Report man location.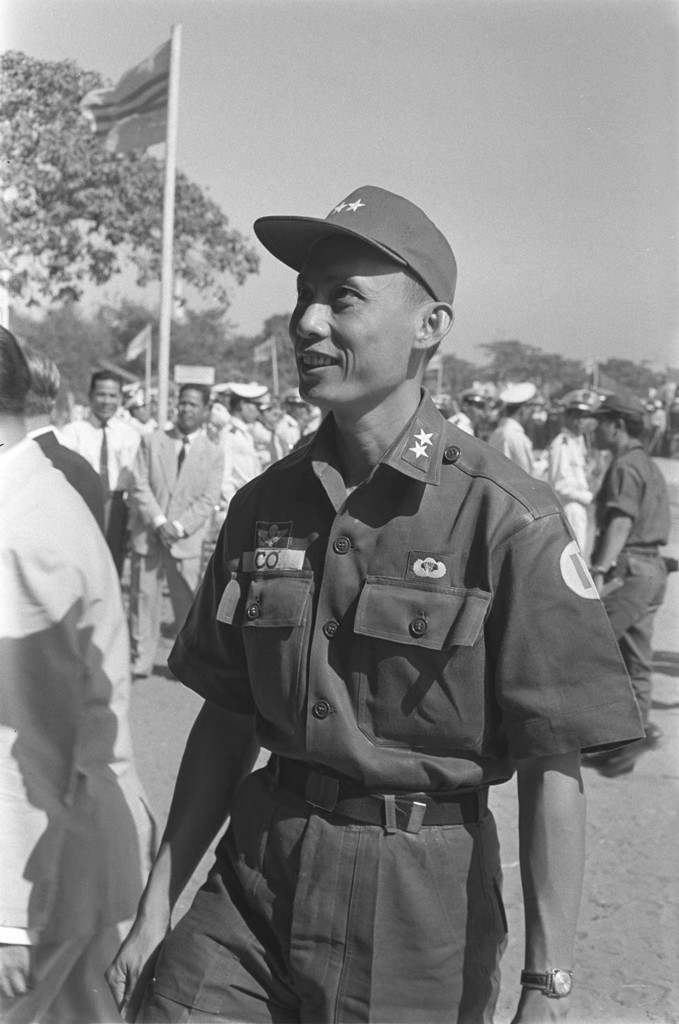
Report: 217/378/263/497.
